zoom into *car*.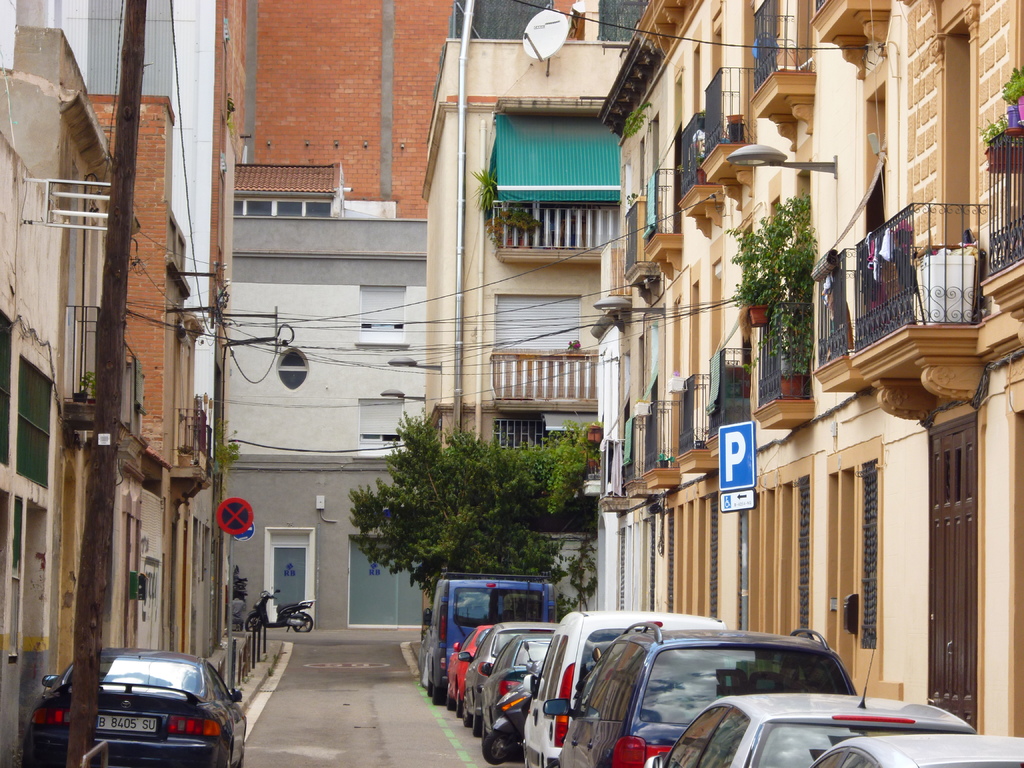
Zoom target: rect(456, 618, 559, 736).
